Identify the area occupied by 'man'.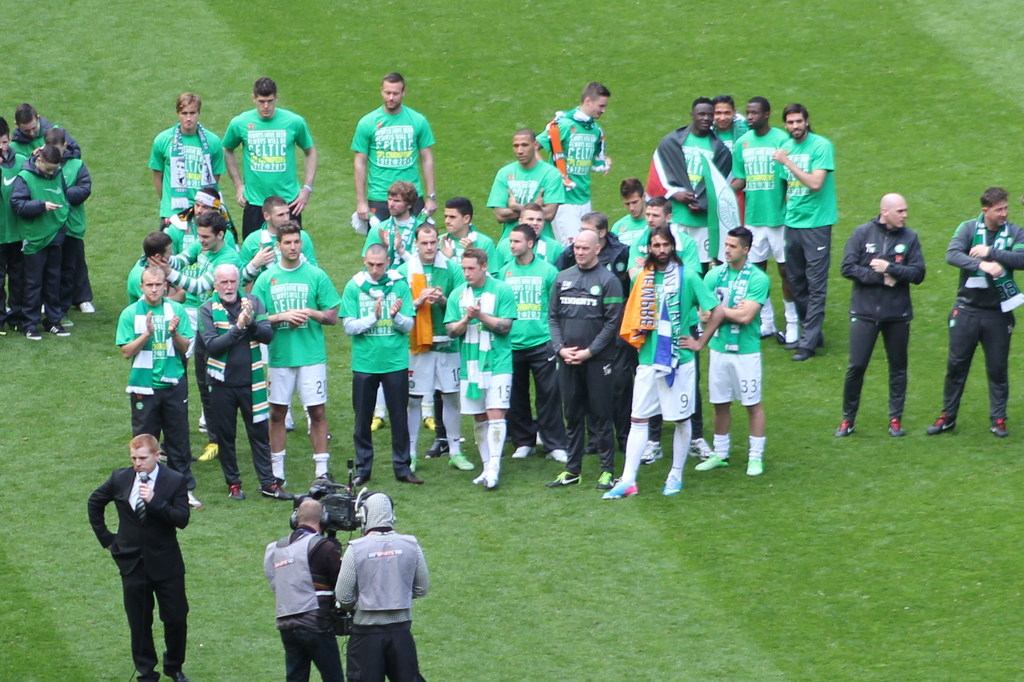
Area: (left=552, top=208, right=637, bottom=459).
